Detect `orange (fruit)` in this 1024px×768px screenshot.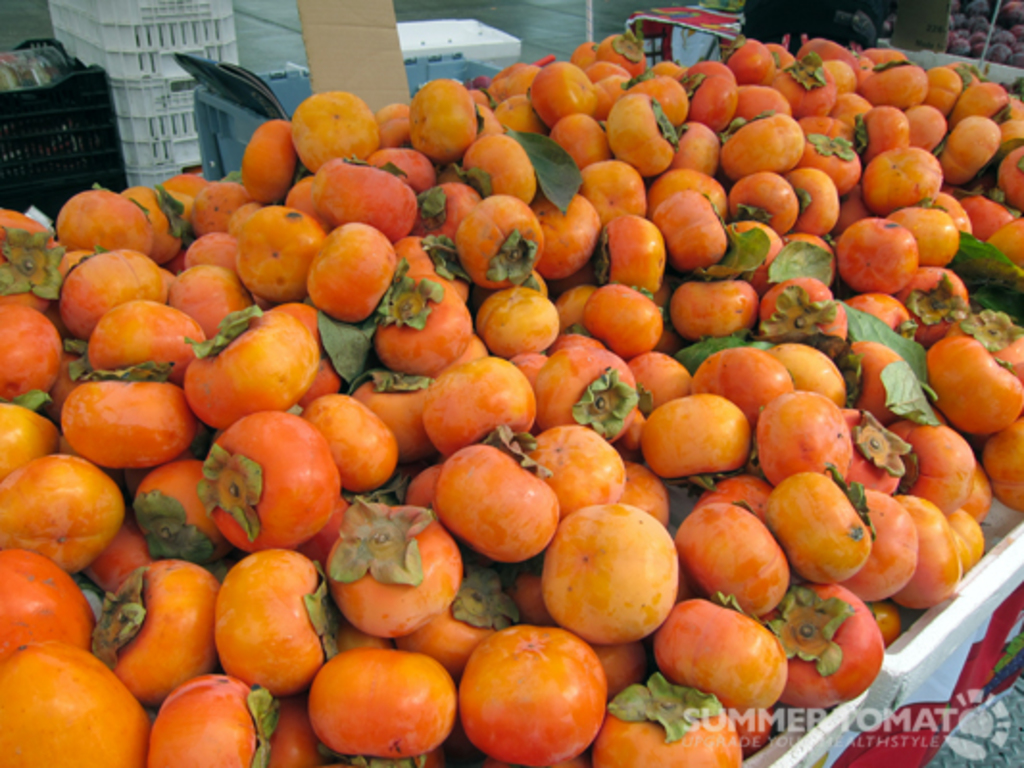
Detection: [786, 163, 849, 246].
